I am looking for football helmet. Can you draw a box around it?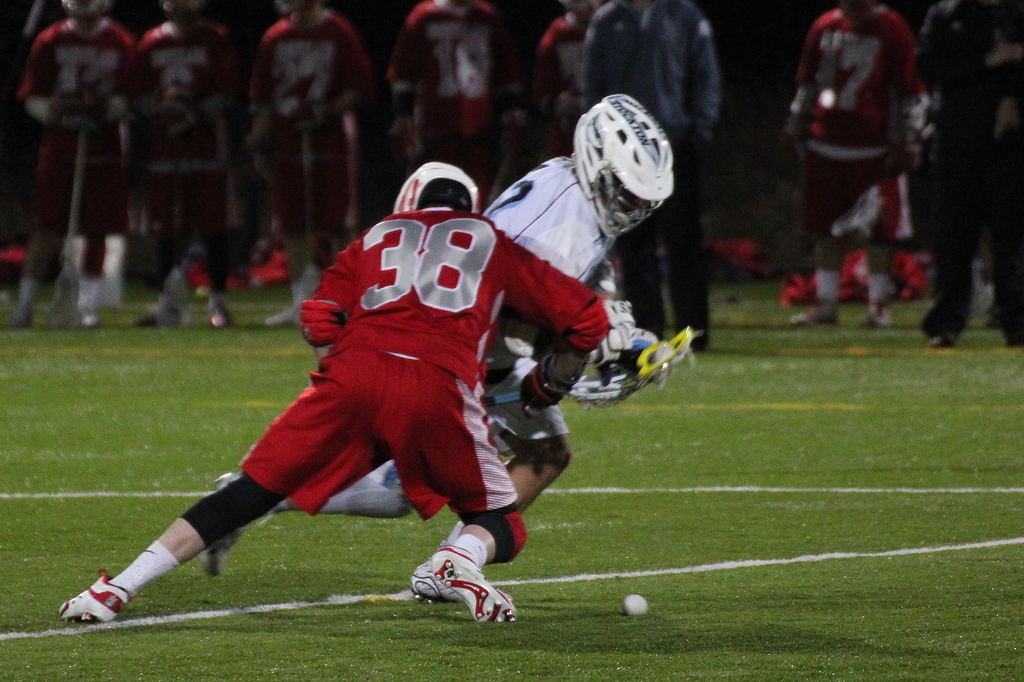
Sure, the bounding box is box(573, 84, 687, 253).
